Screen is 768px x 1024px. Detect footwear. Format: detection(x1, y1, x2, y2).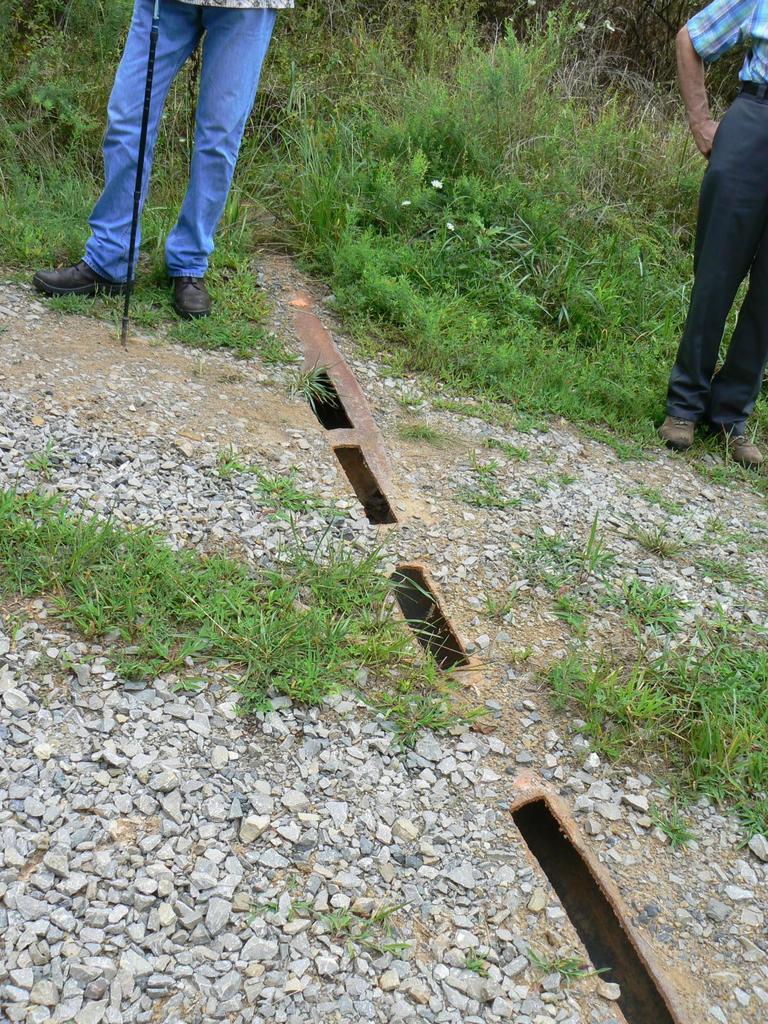
detection(33, 260, 134, 302).
